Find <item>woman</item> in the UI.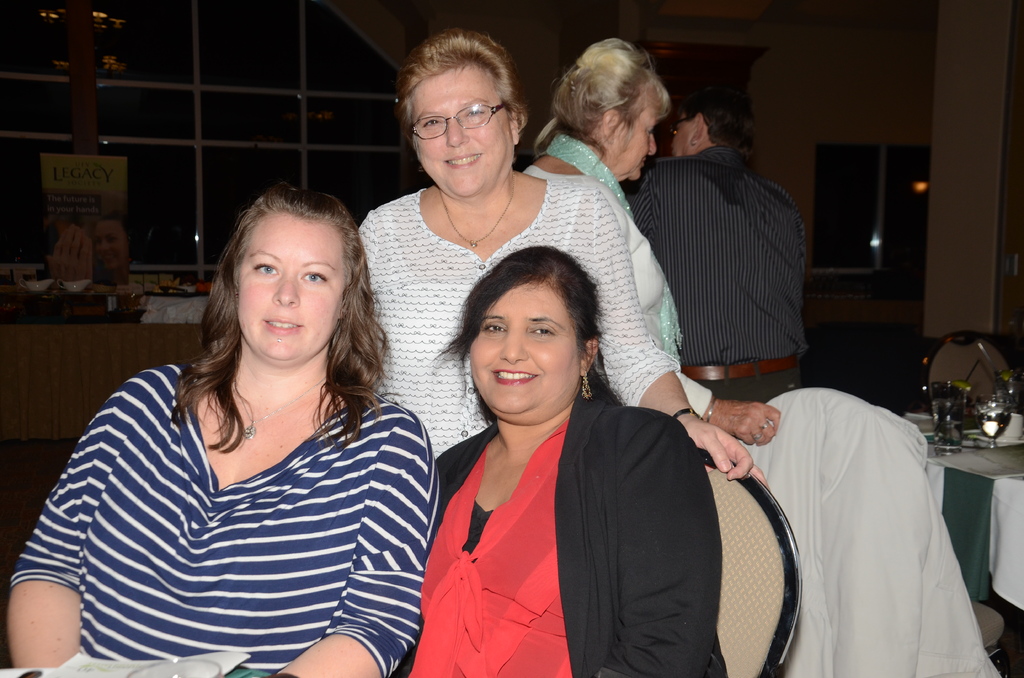
UI element at (x1=396, y1=240, x2=738, y2=676).
